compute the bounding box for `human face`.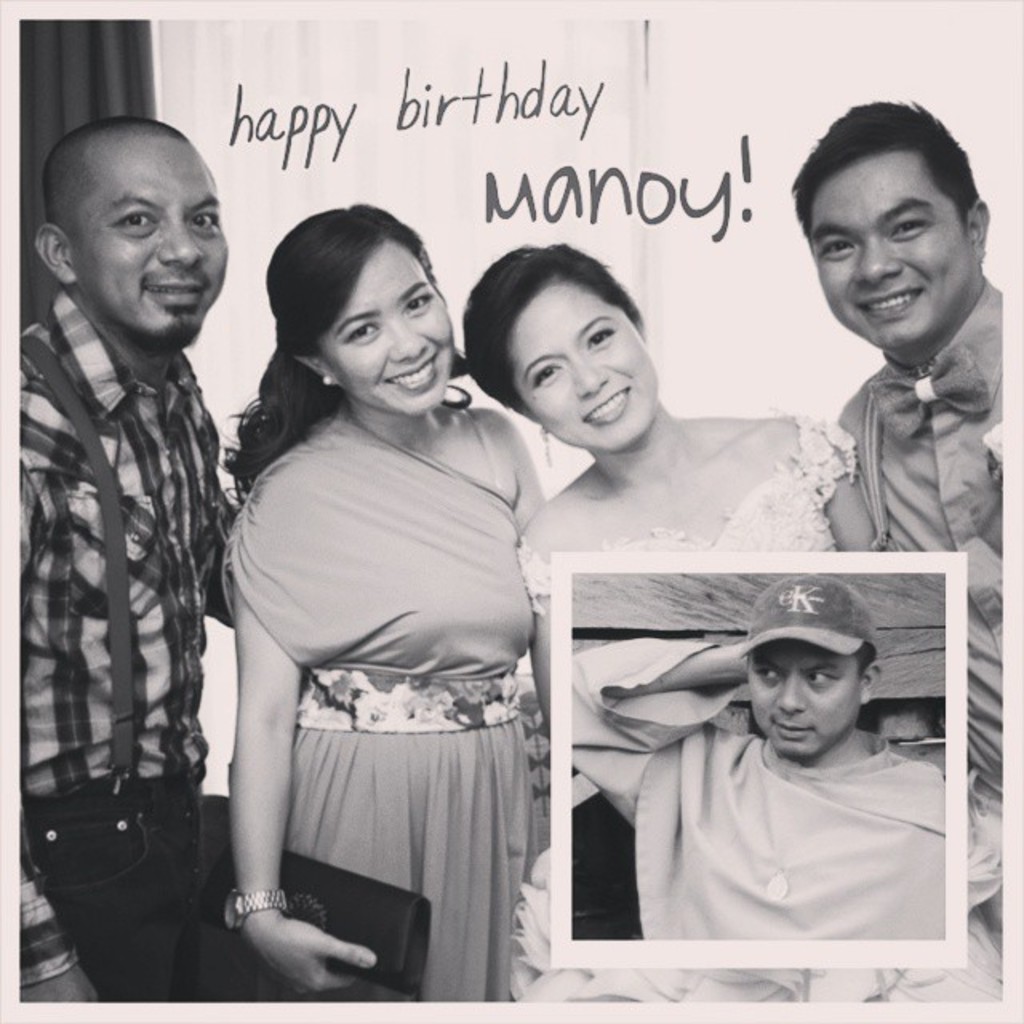
detection(78, 155, 227, 336).
